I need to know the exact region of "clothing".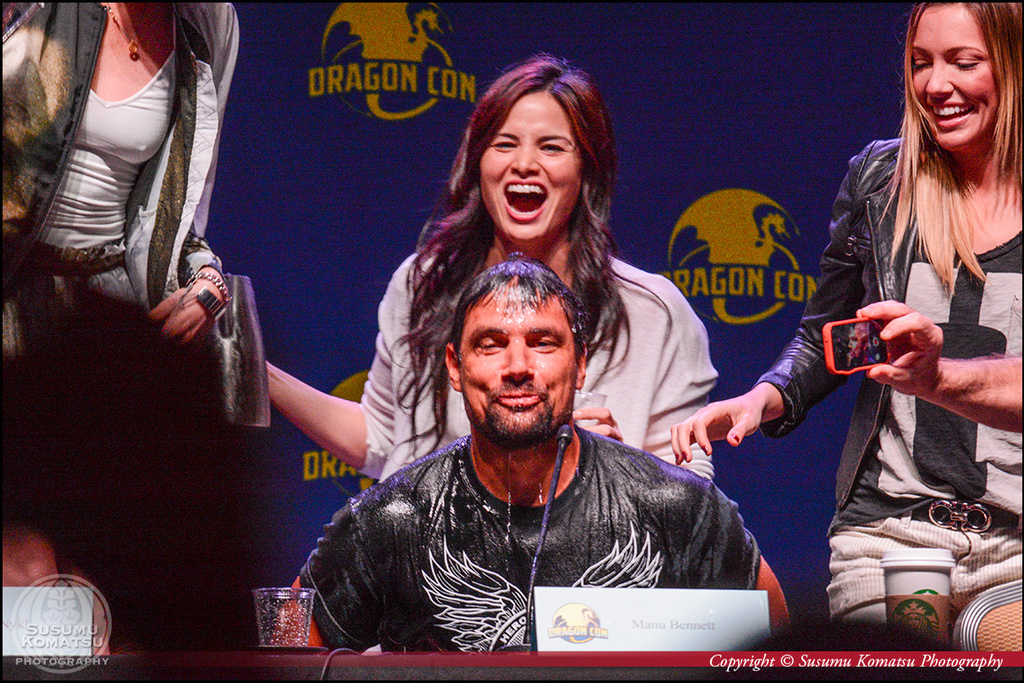
Region: <box>292,351,773,657</box>.
